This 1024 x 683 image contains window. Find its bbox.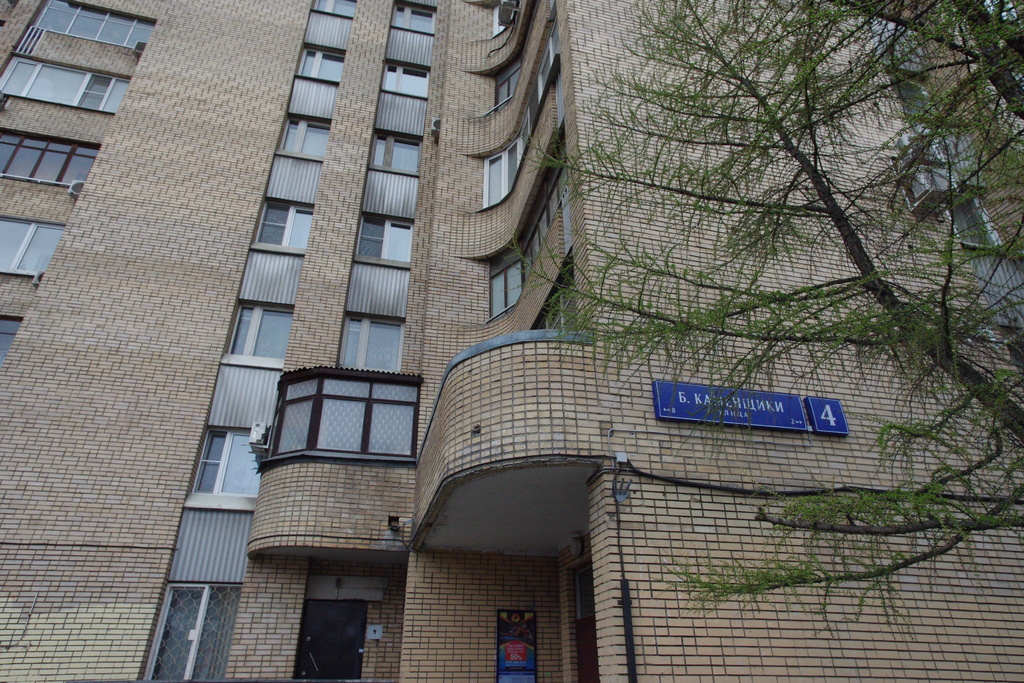
(left=538, top=13, right=560, bottom=105).
